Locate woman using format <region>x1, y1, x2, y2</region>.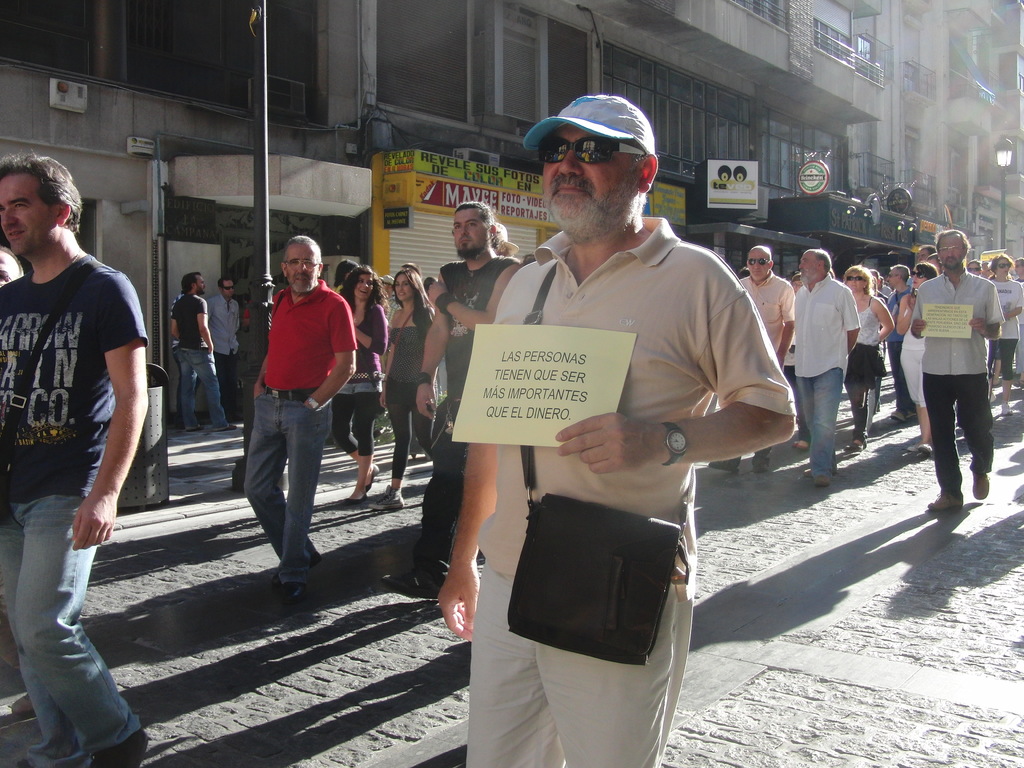
<region>966, 257, 984, 275</region>.
